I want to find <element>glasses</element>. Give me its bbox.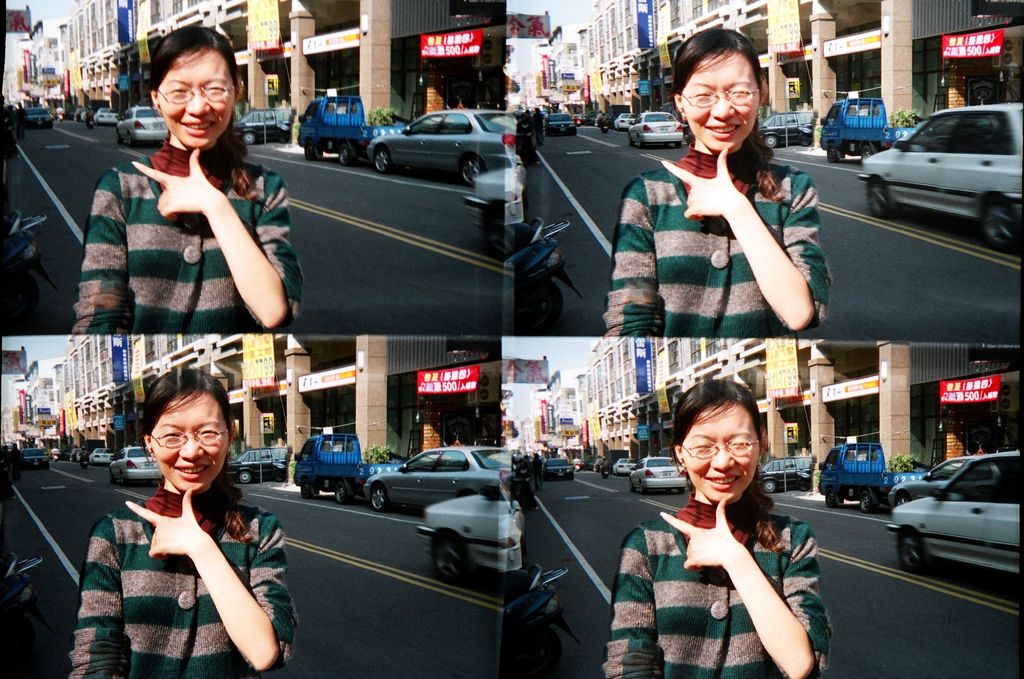
locate(150, 428, 229, 448).
